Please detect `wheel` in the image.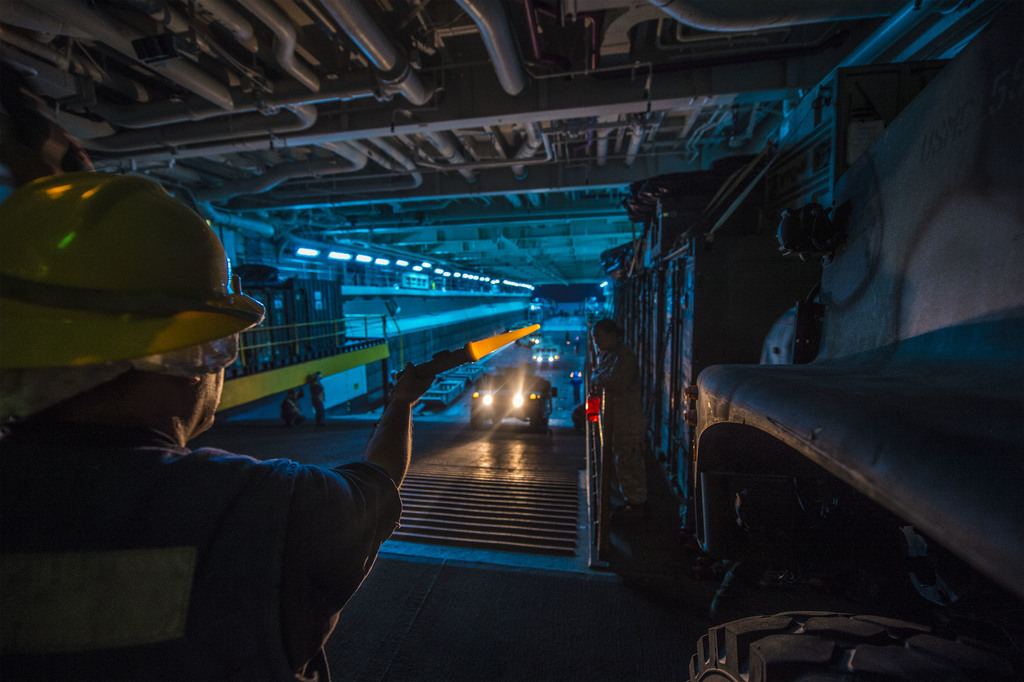
(686, 606, 967, 681).
